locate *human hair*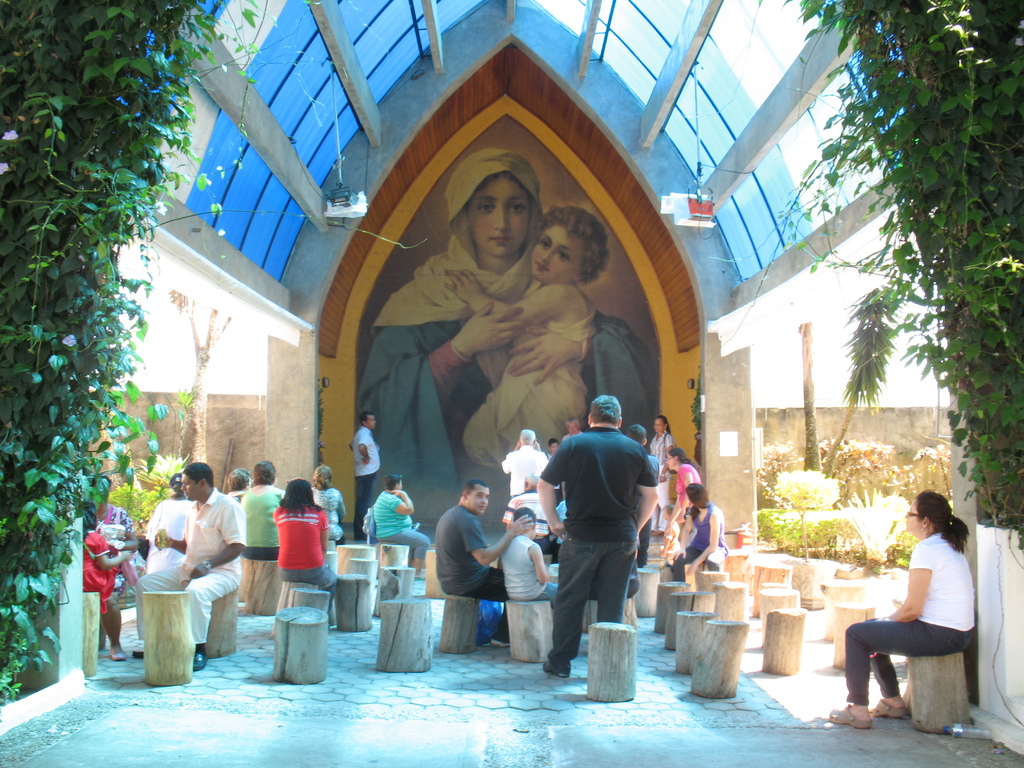
Rect(520, 426, 538, 451)
